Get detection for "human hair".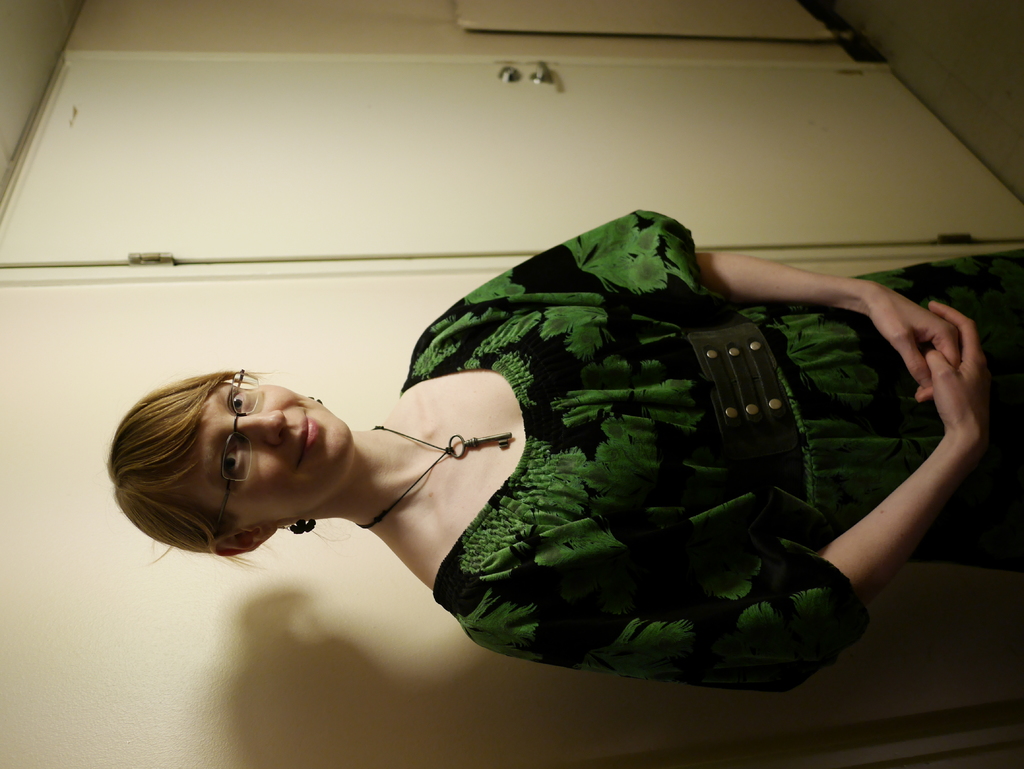
Detection: detection(115, 362, 344, 563).
